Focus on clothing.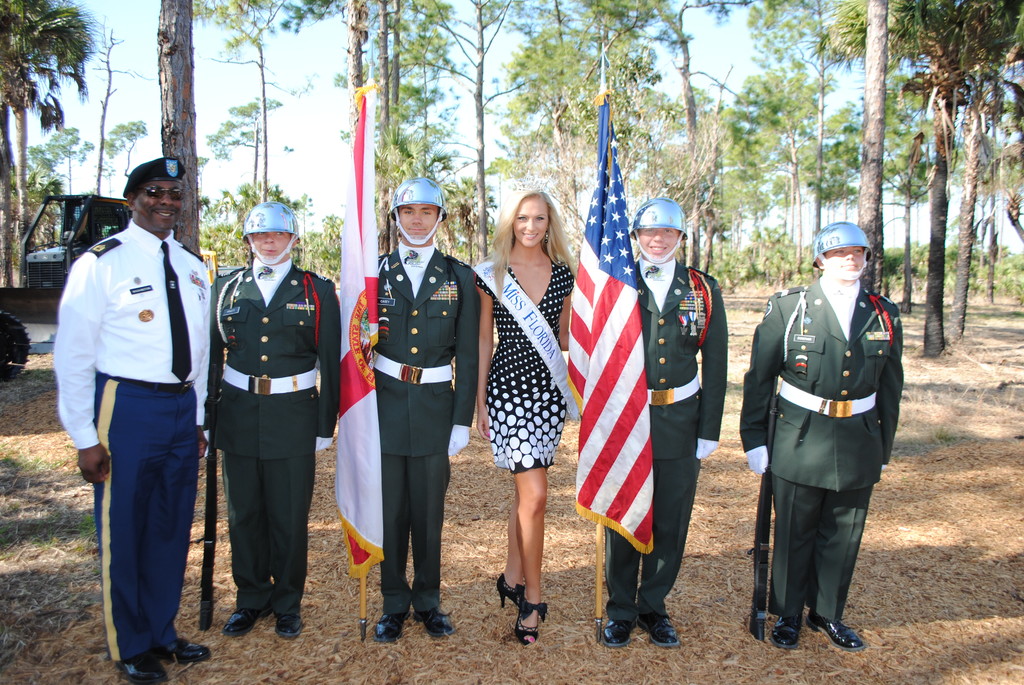
Focused at (left=94, top=376, right=199, bottom=661).
